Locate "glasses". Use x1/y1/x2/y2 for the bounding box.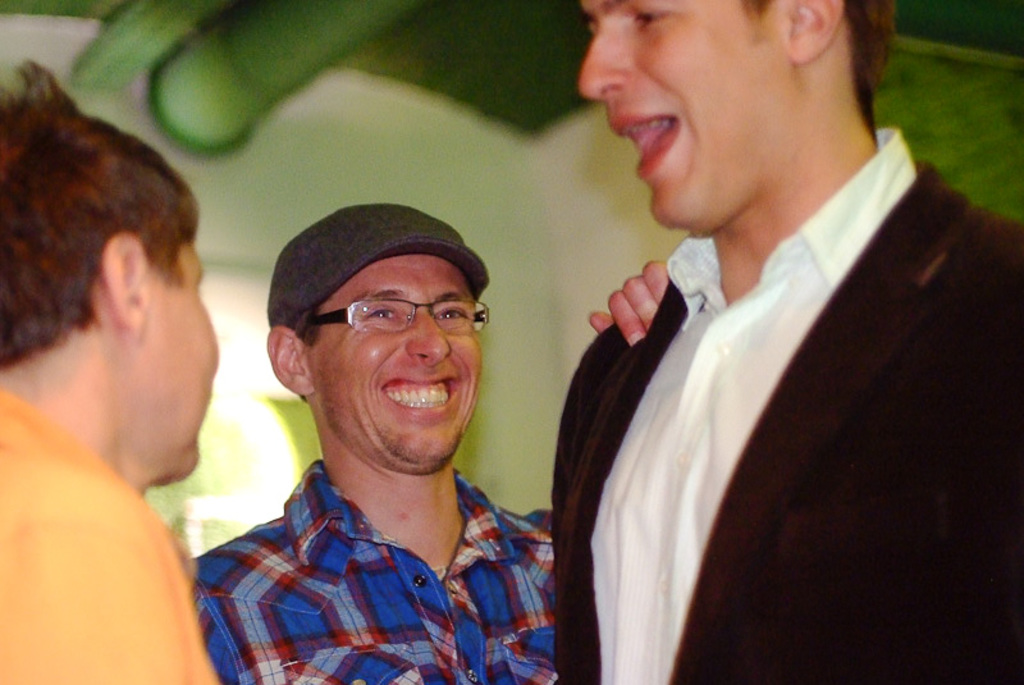
275/284/486/361.
